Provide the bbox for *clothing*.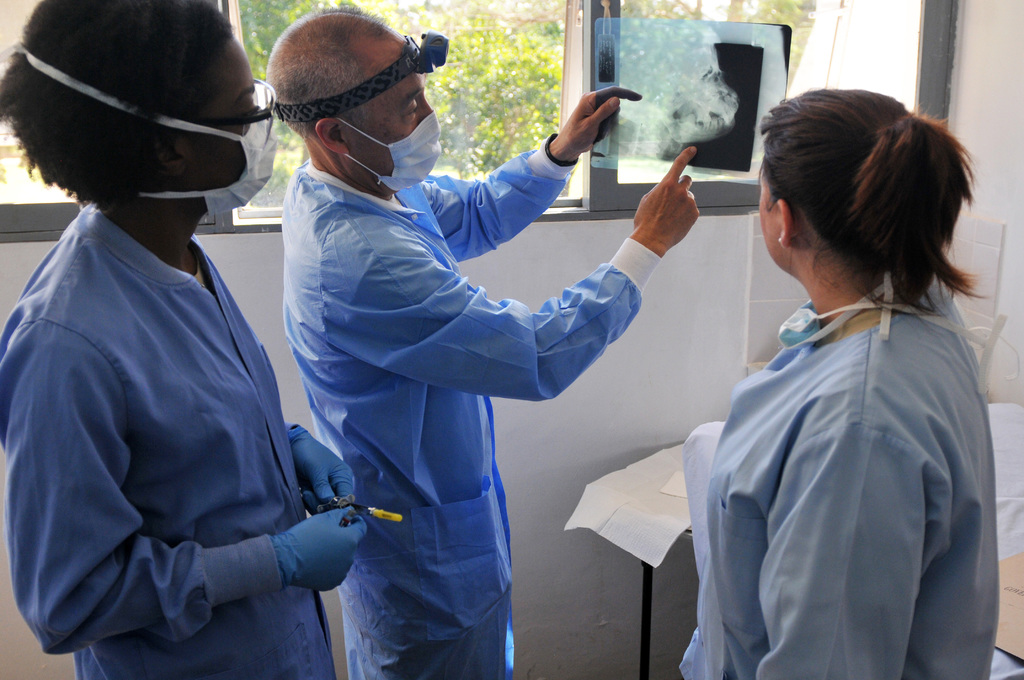
(280, 139, 662, 679).
